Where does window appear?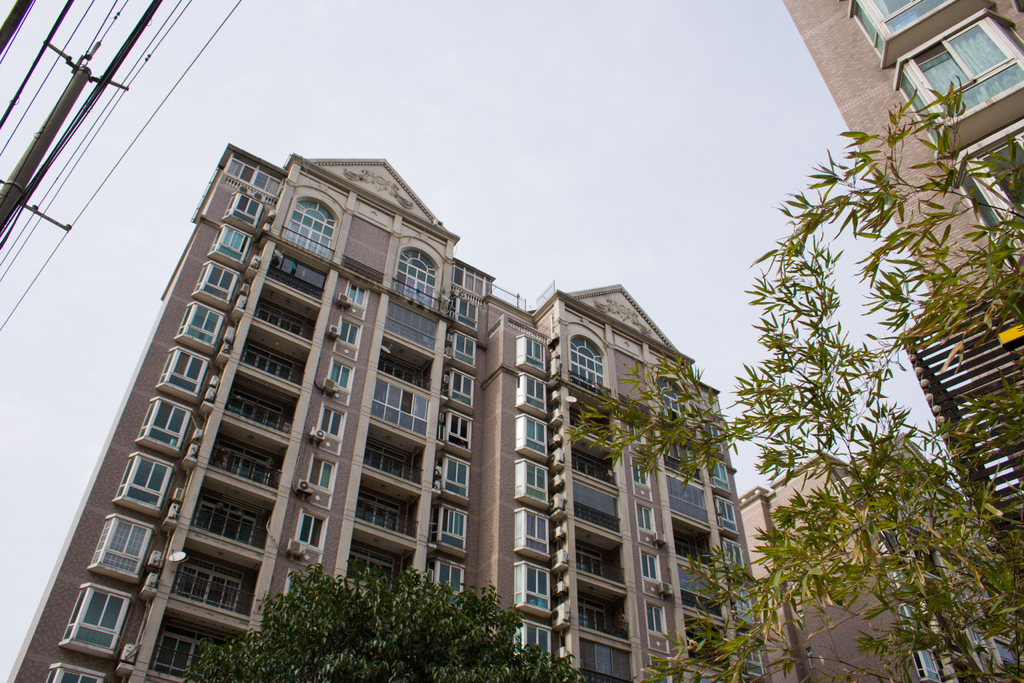
Appears at [897, 606, 925, 632].
